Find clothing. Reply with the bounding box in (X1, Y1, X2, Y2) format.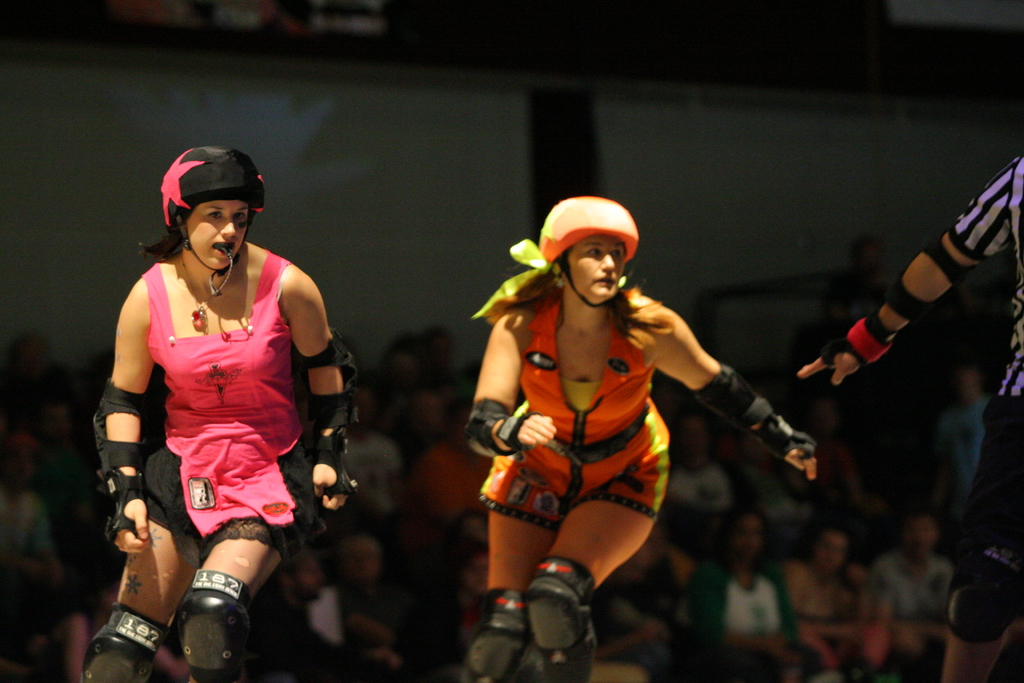
(115, 238, 310, 574).
